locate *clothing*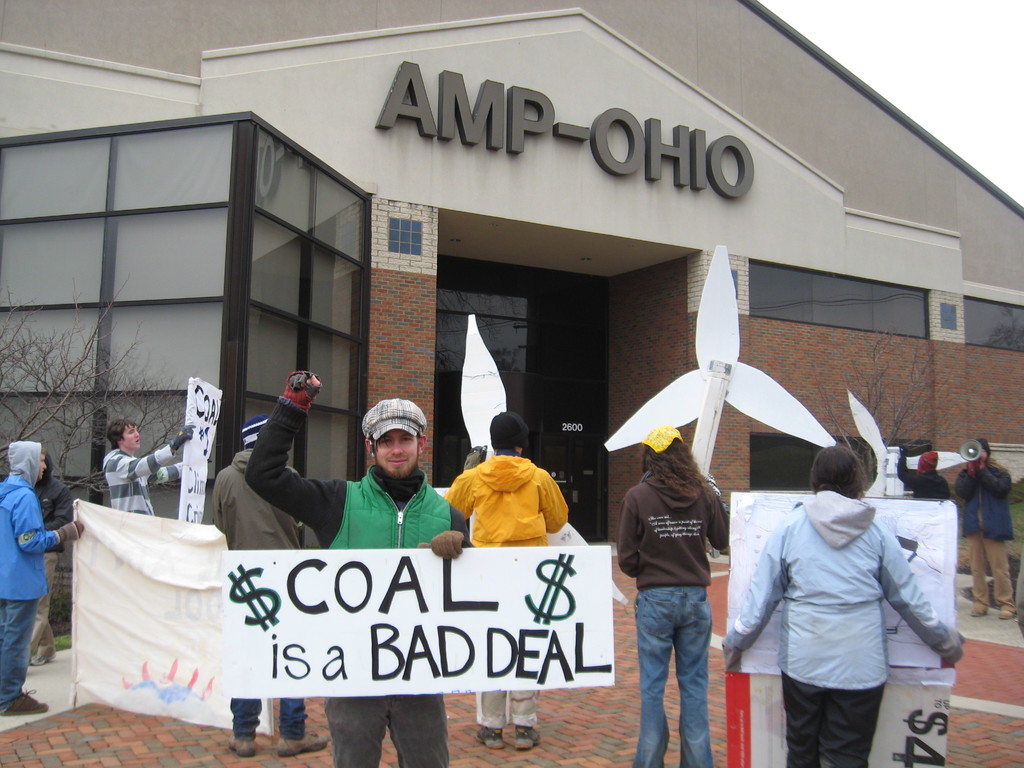
x1=249 y1=365 x2=470 y2=765
